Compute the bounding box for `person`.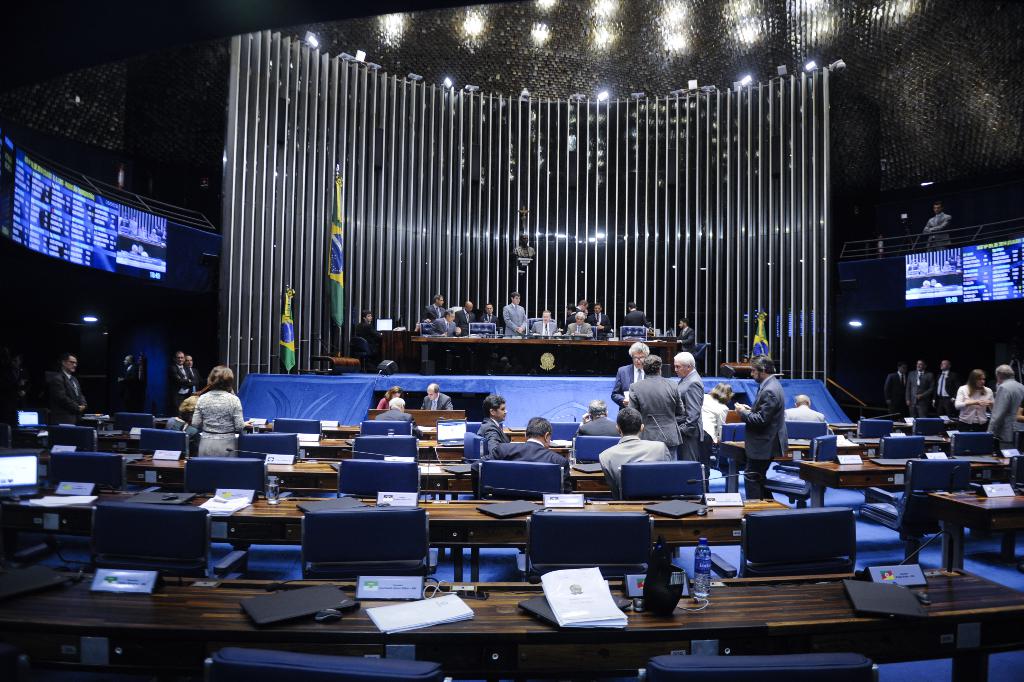
Rect(354, 309, 383, 351).
